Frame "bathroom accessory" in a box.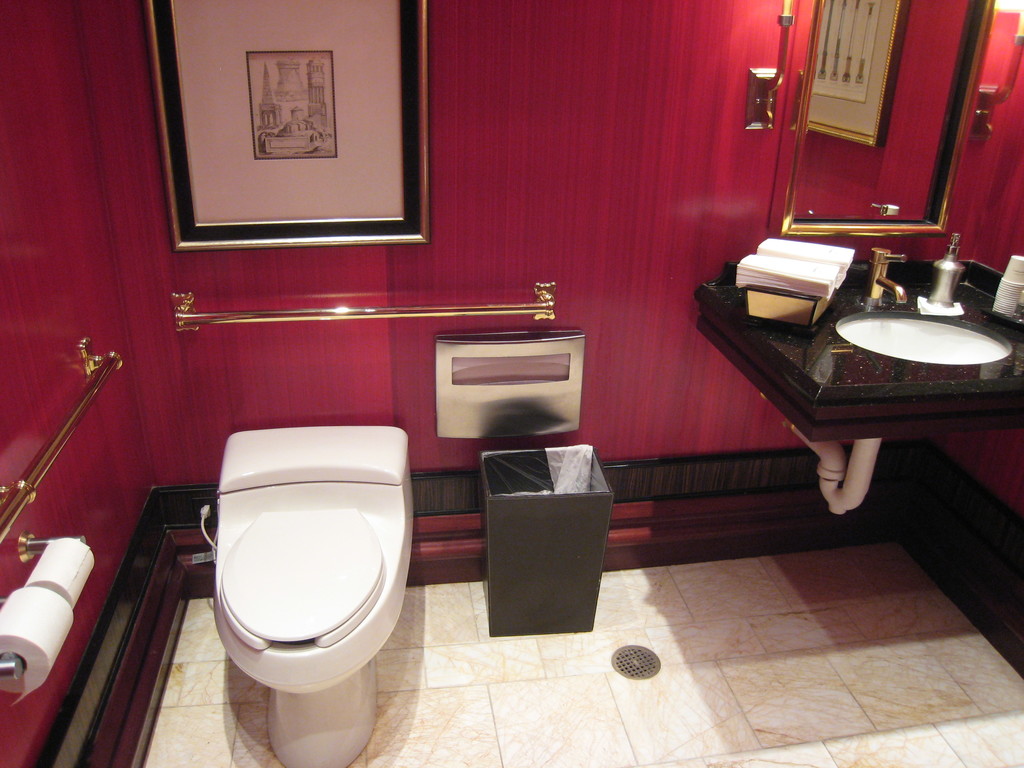
pyautogui.locateOnScreen(968, 34, 1023, 138).
